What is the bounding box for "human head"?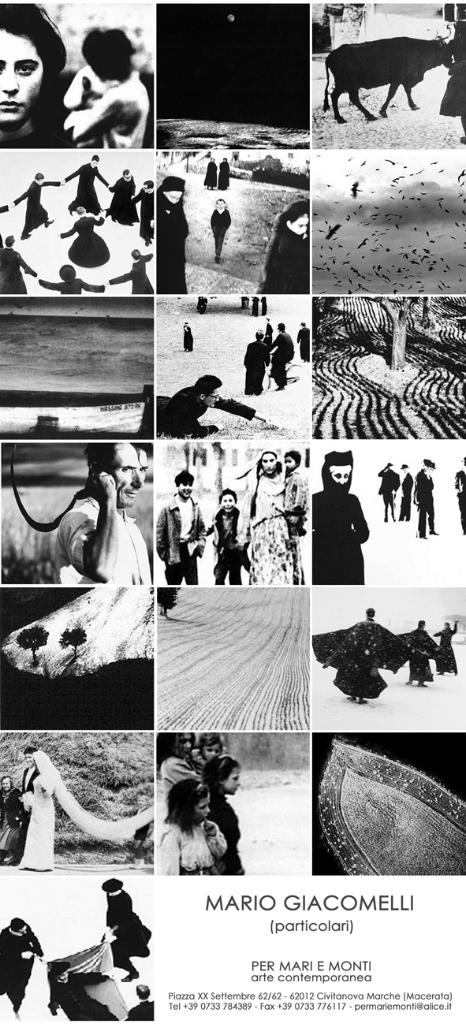
[left=195, top=373, right=222, bottom=406].
